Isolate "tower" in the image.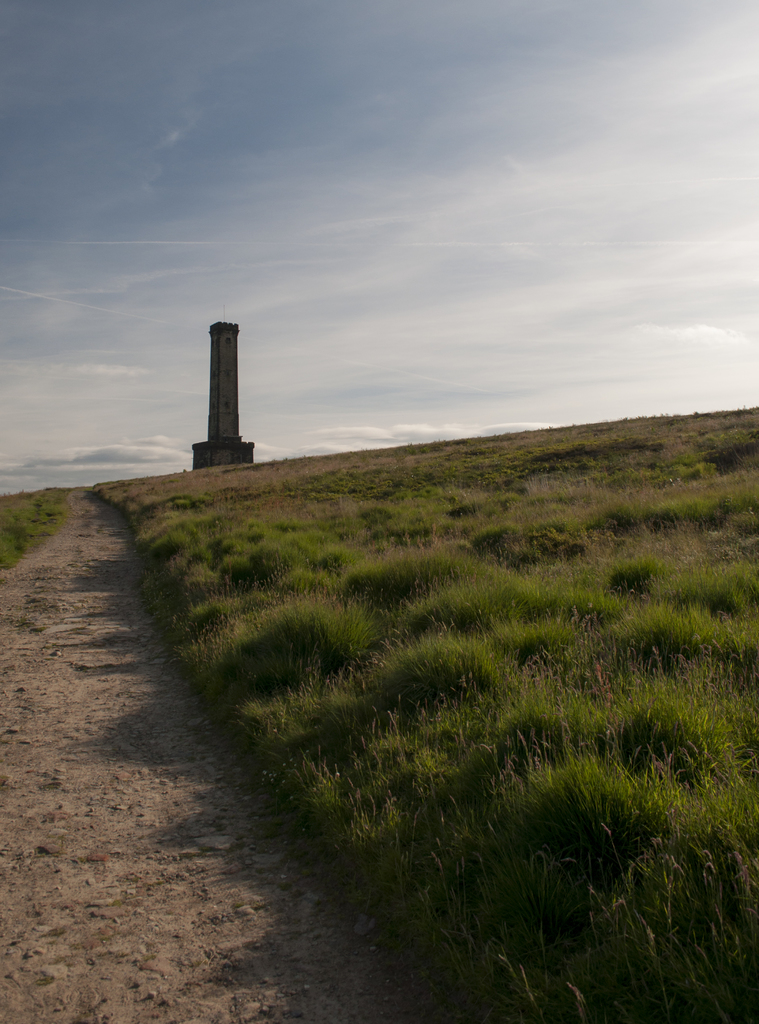
Isolated region: (193, 319, 252, 468).
